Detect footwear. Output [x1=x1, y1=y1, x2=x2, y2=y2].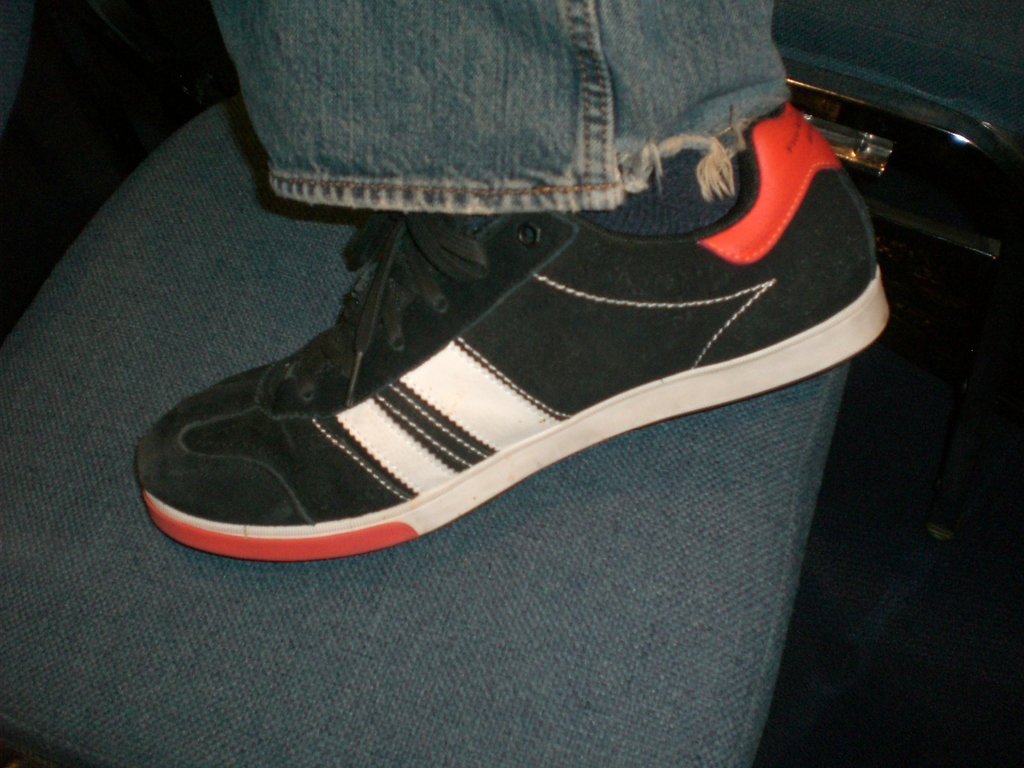
[x1=133, y1=95, x2=891, y2=564].
